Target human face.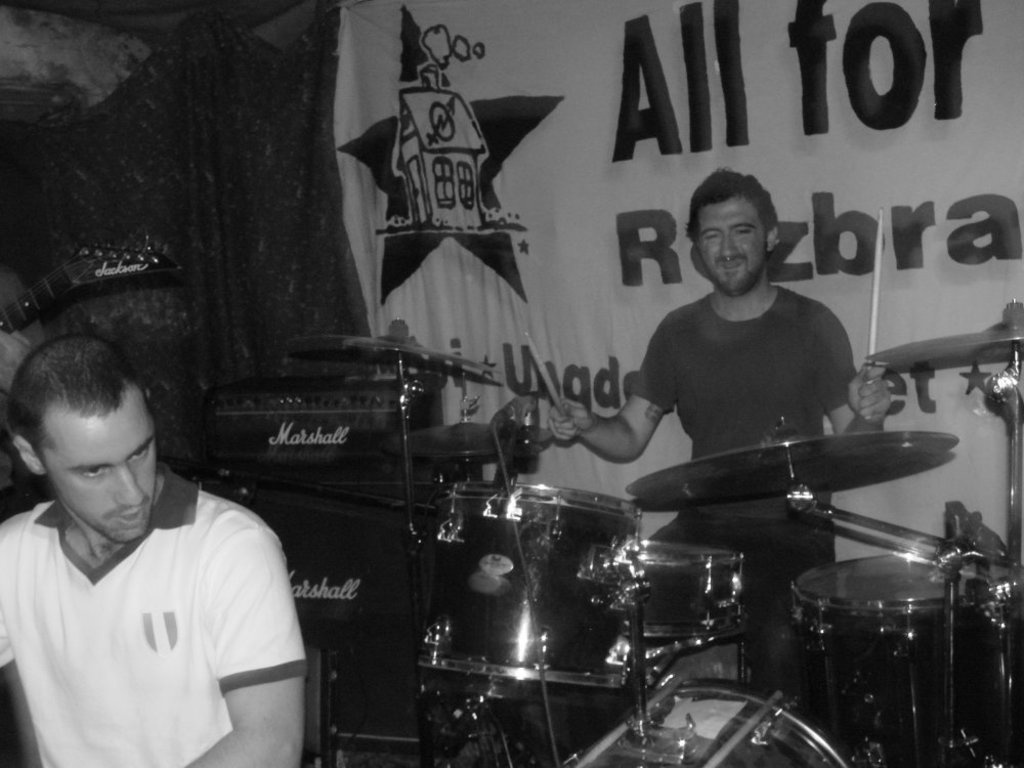
Target region: 48:398:155:543.
